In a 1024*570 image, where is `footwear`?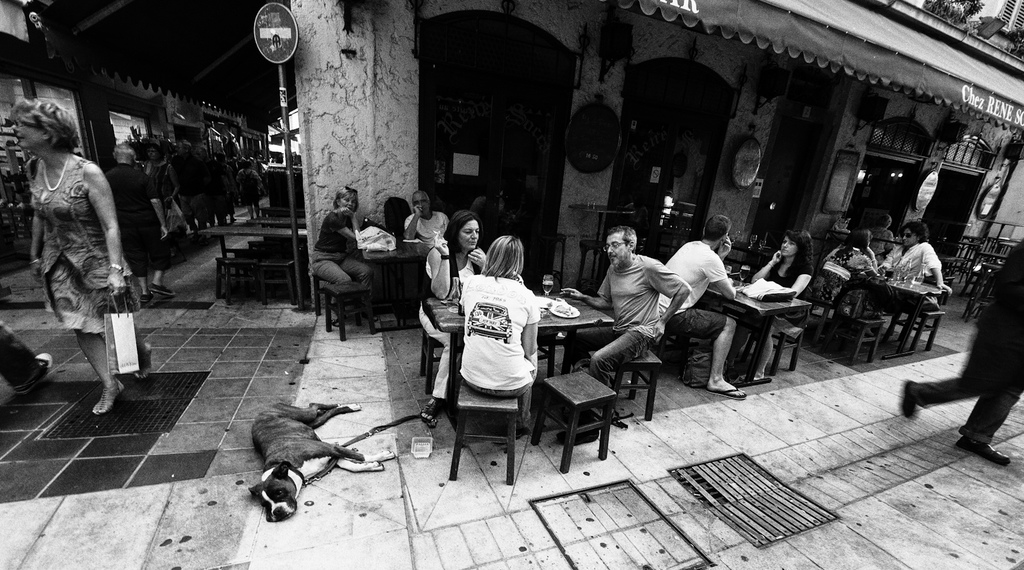
901 387 920 420.
